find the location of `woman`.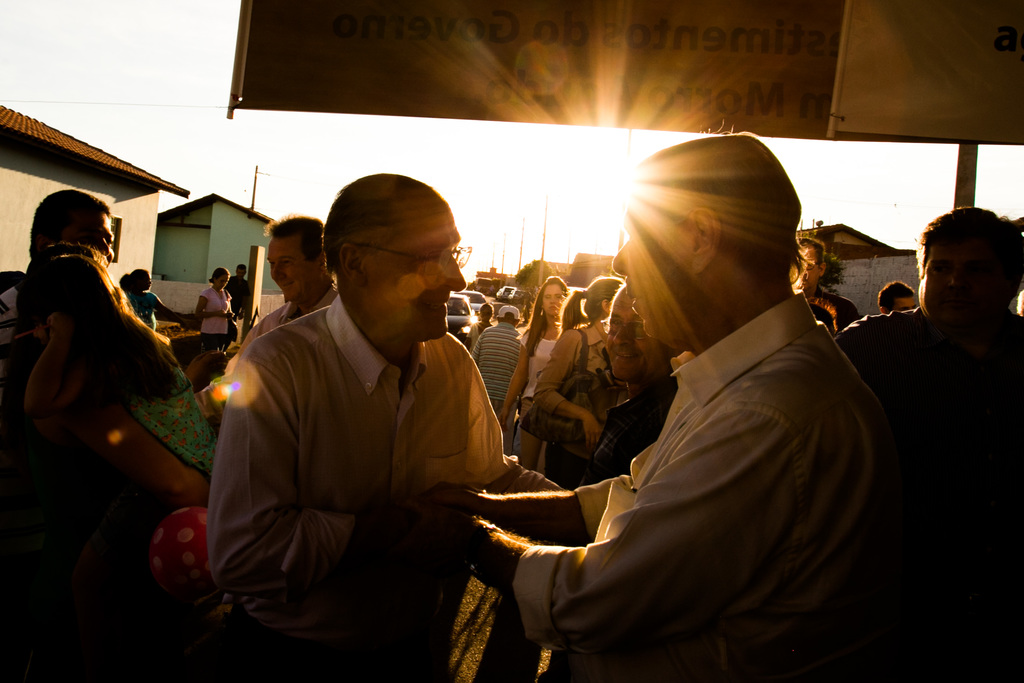
Location: 189:245:243:350.
